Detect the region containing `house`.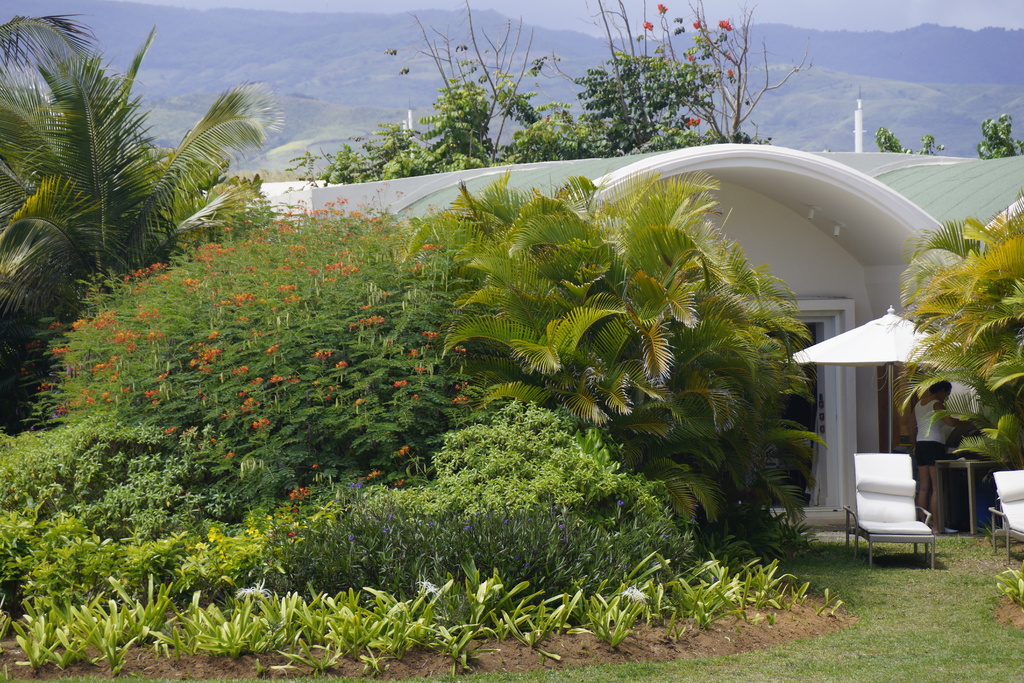
l=236, t=135, r=1023, b=562.
